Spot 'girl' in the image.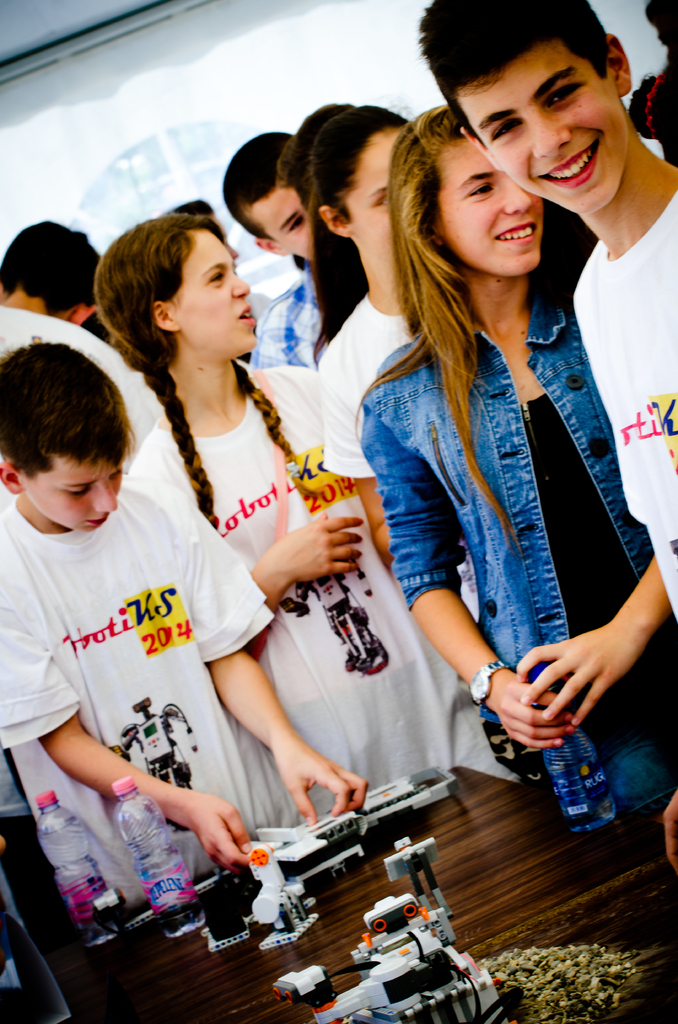
'girl' found at box(311, 110, 474, 620).
